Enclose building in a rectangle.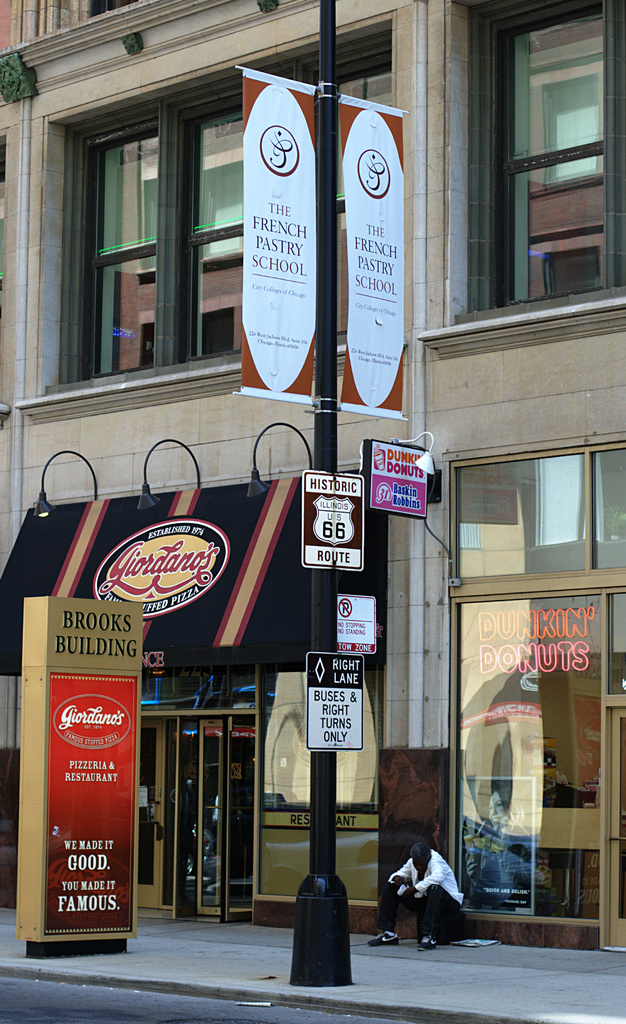
BBox(0, 0, 625, 948).
